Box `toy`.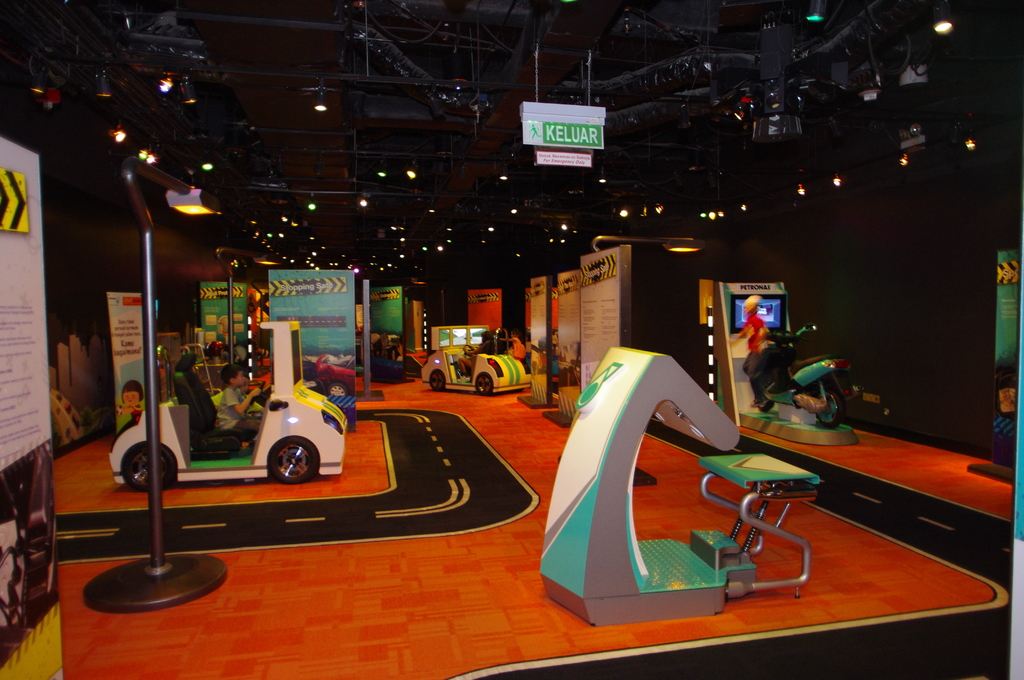
x1=428 y1=336 x2=534 y2=407.
